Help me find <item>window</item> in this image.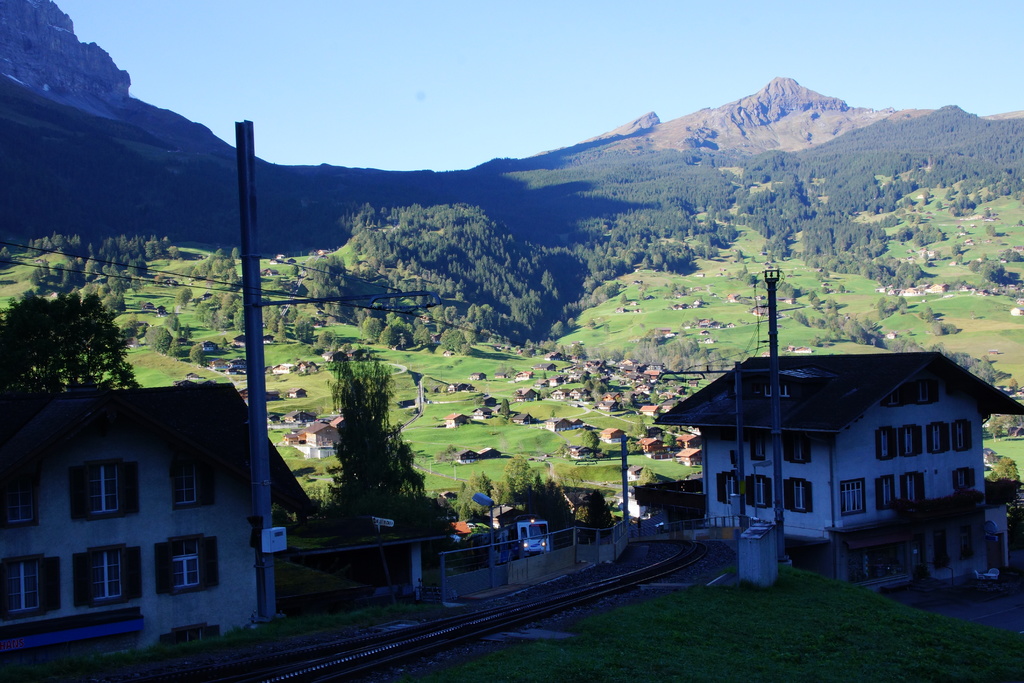
Found it: locate(897, 425, 925, 457).
